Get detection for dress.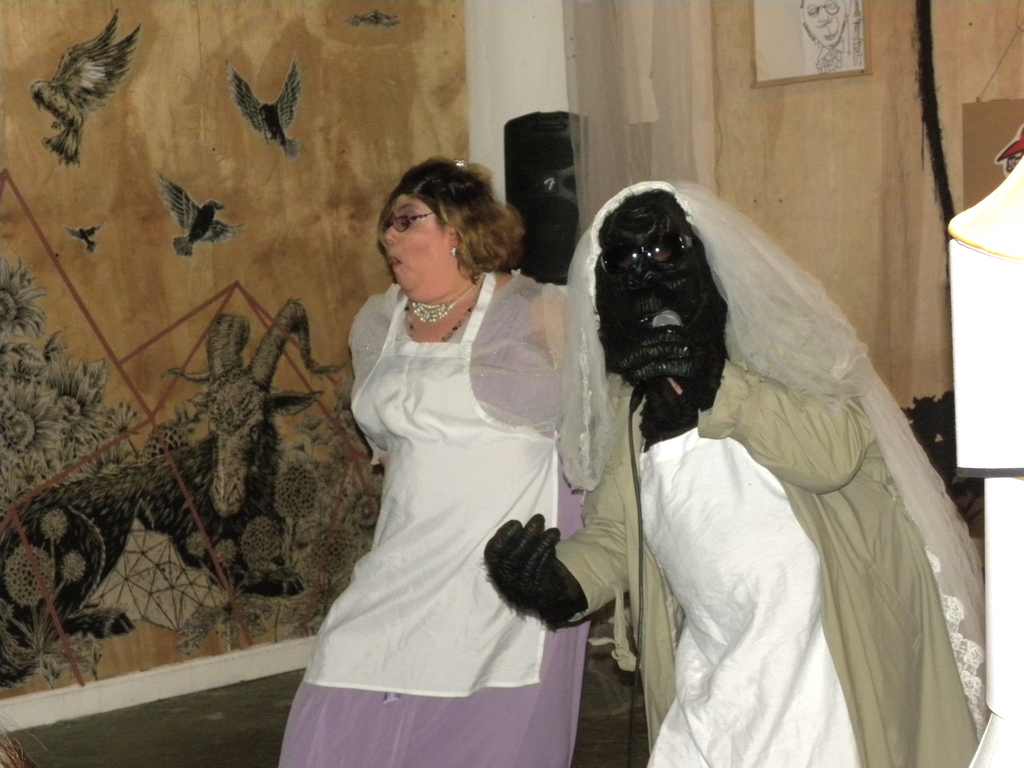
Detection: BBox(277, 264, 590, 767).
